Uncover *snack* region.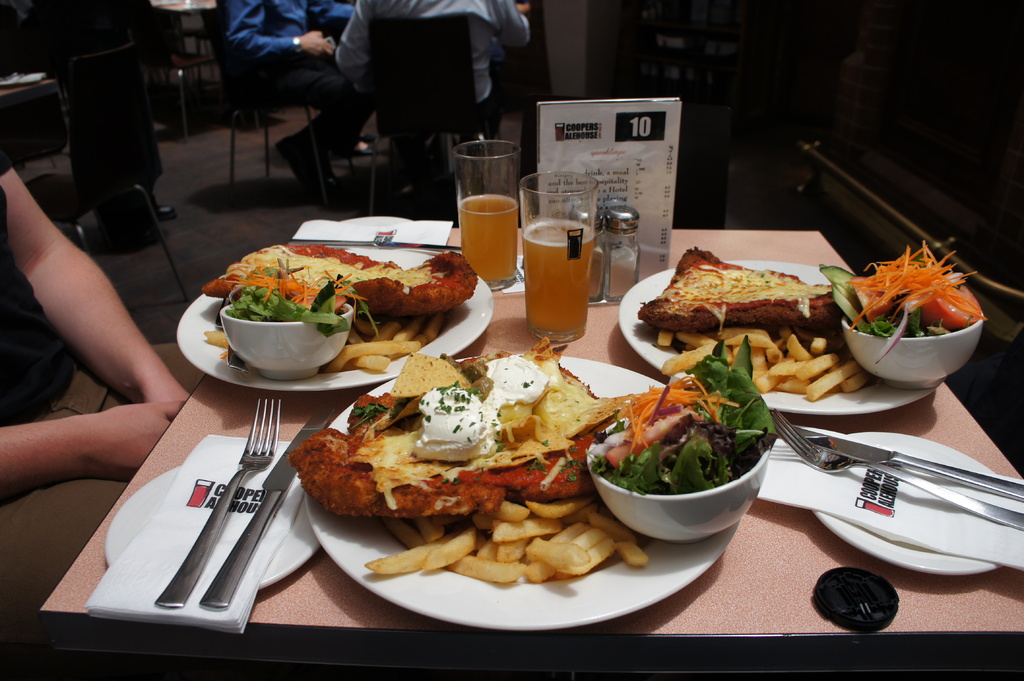
Uncovered: [279,361,670,587].
